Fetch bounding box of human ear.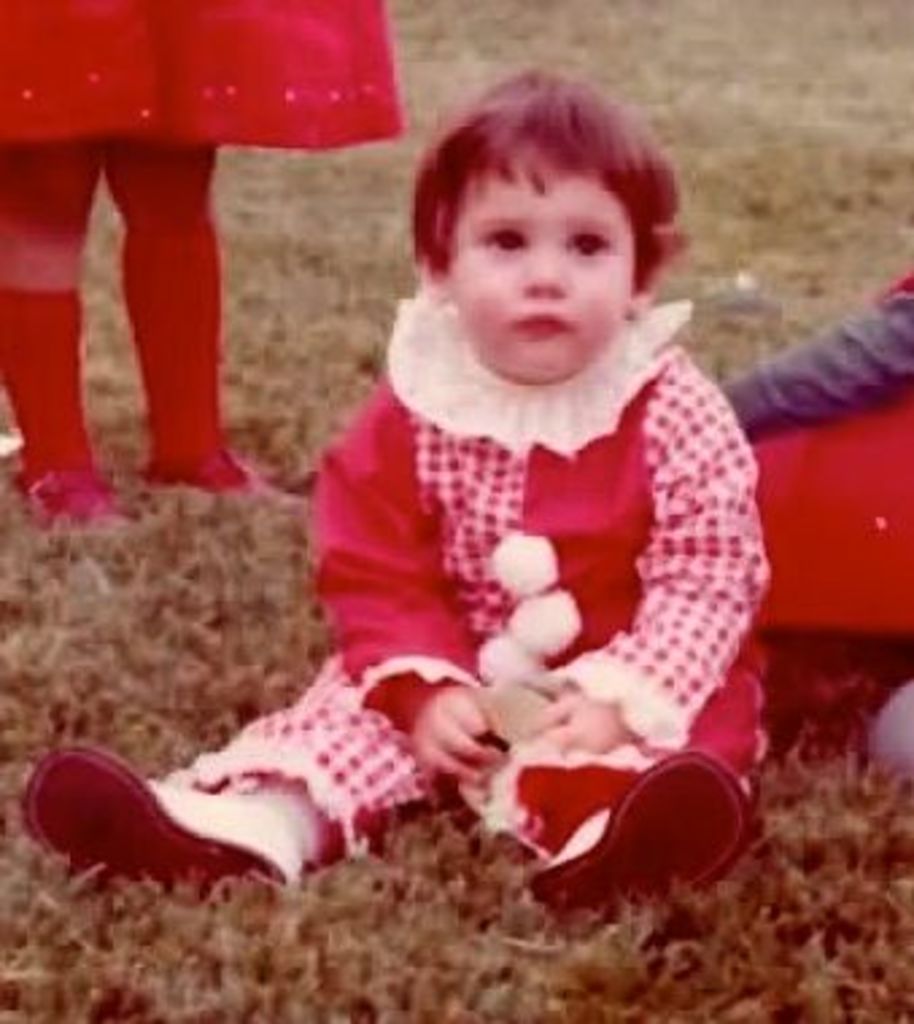
Bbox: <bbox>628, 237, 677, 315</bbox>.
